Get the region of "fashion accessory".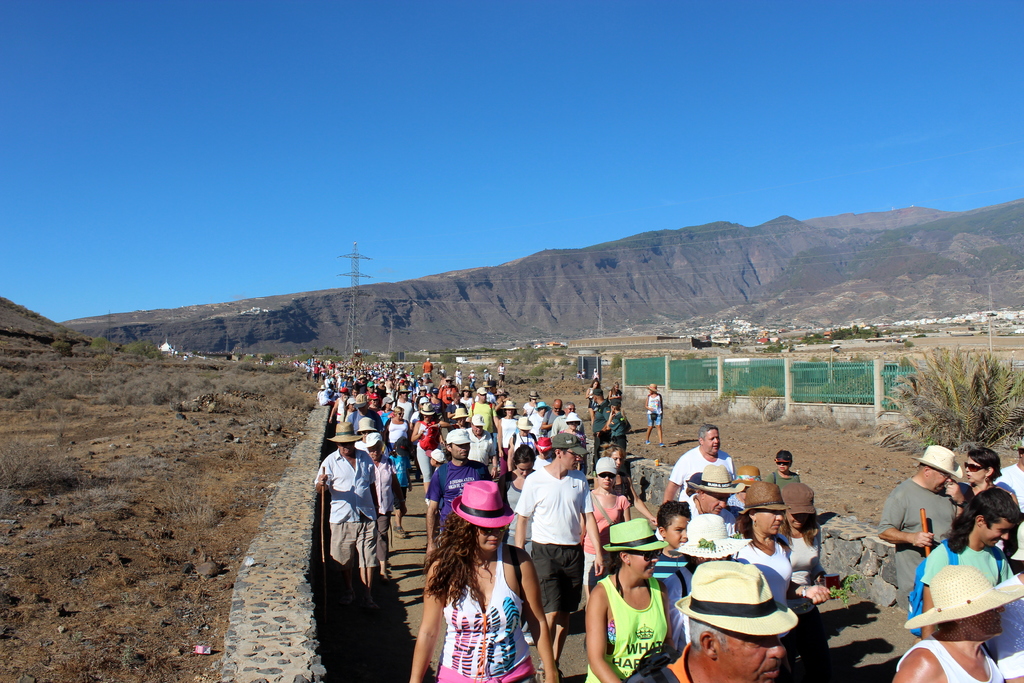
[left=463, top=391, right=470, bottom=393].
